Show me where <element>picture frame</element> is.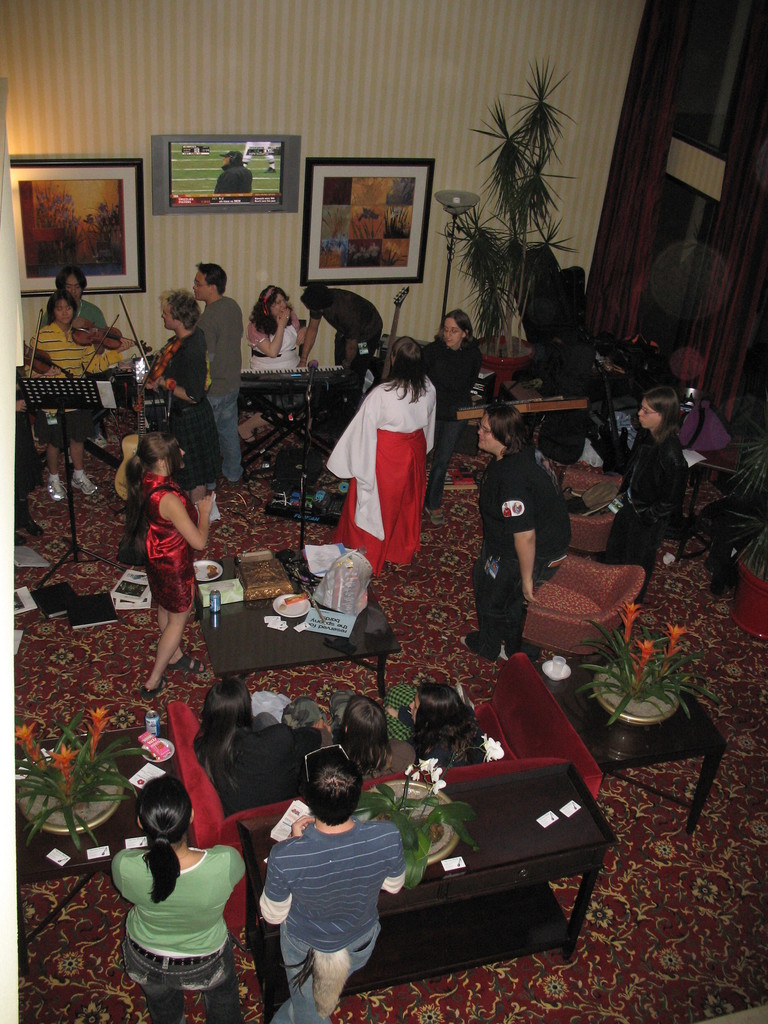
<element>picture frame</element> is at 300, 158, 434, 287.
